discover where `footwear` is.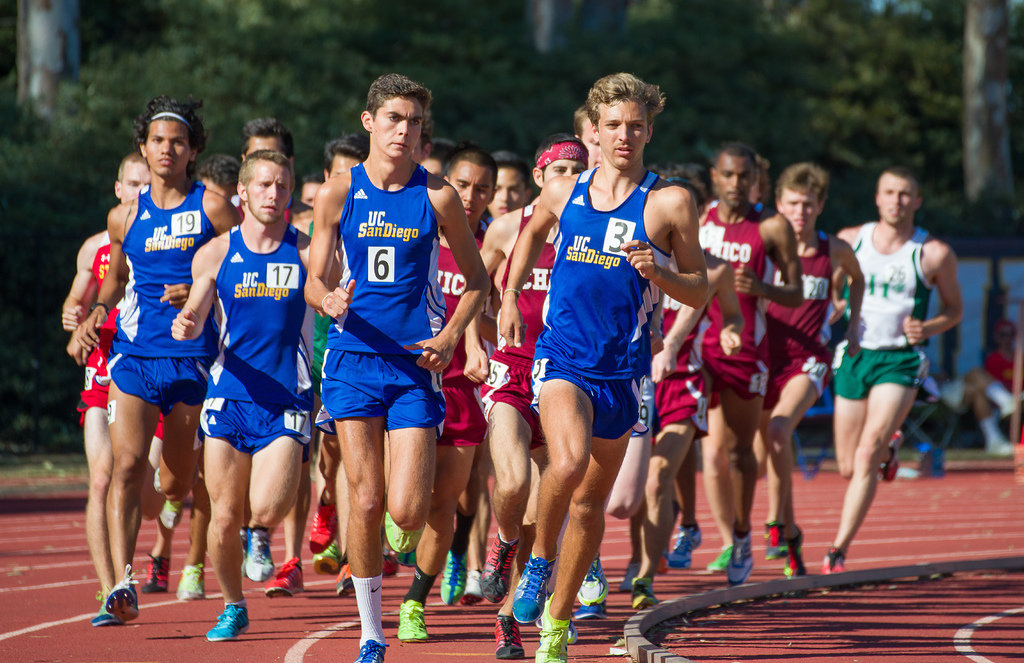
Discovered at bbox(619, 556, 633, 586).
